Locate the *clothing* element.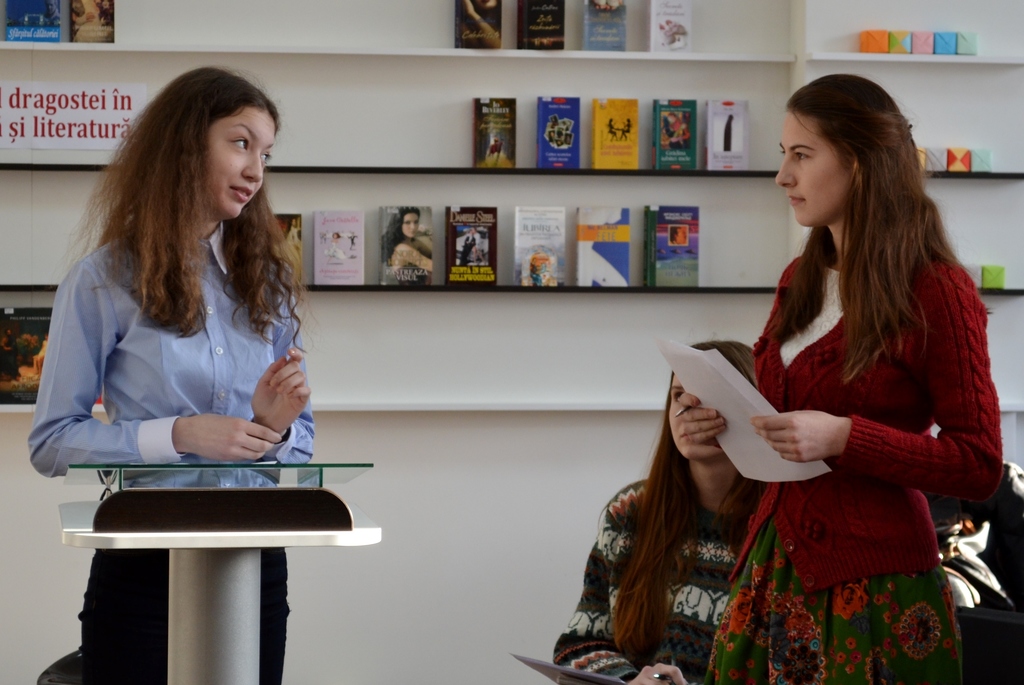
Element bbox: crop(547, 479, 750, 684).
